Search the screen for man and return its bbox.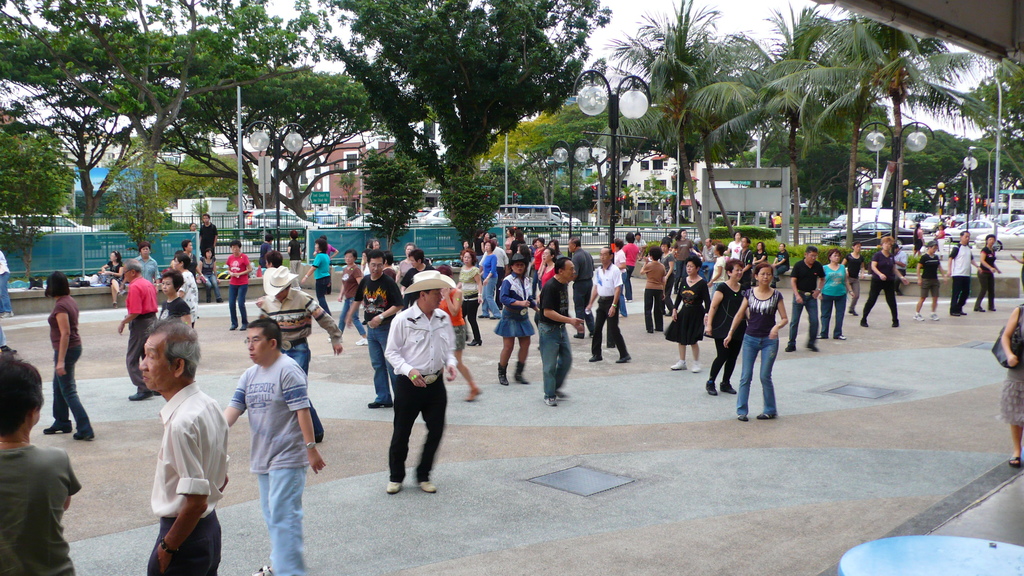
Found: 377/270/458/508.
